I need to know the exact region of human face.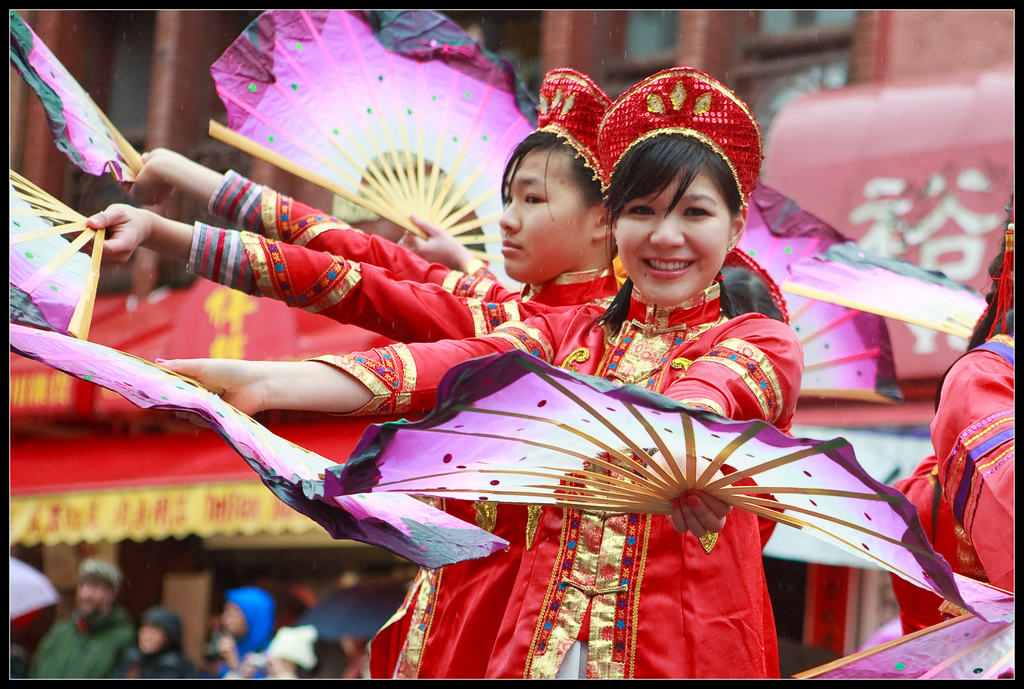
Region: BBox(616, 165, 732, 303).
